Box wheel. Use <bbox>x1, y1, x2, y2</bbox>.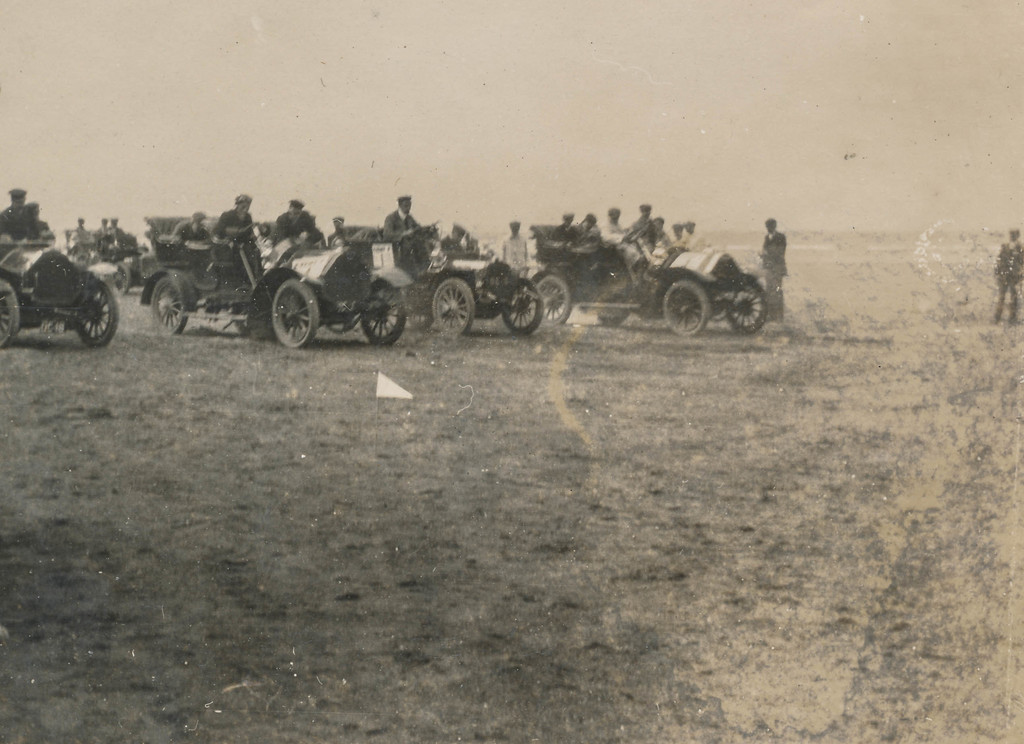
<bbox>658, 279, 710, 336</bbox>.
